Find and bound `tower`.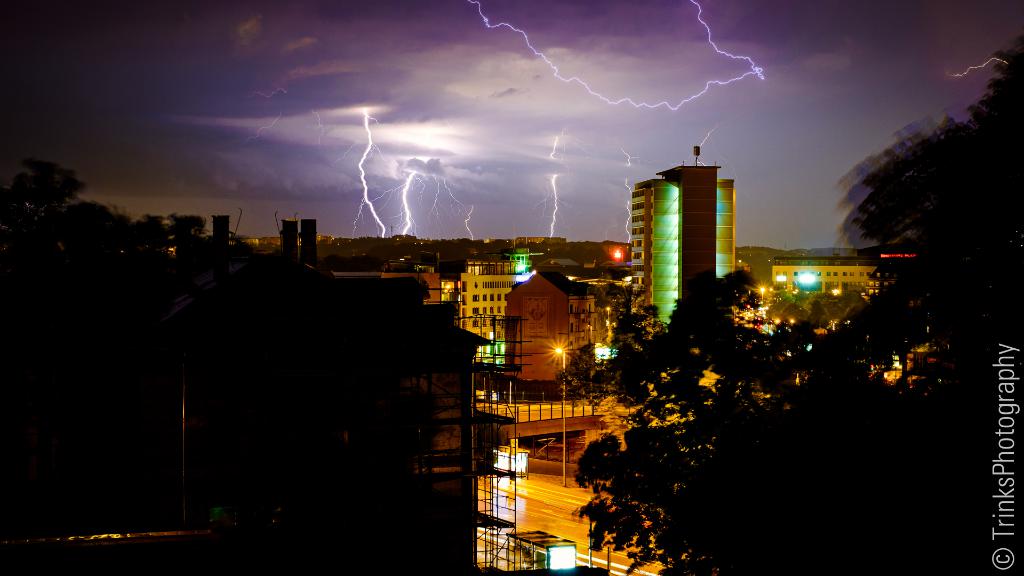
Bound: 632/144/737/354.
